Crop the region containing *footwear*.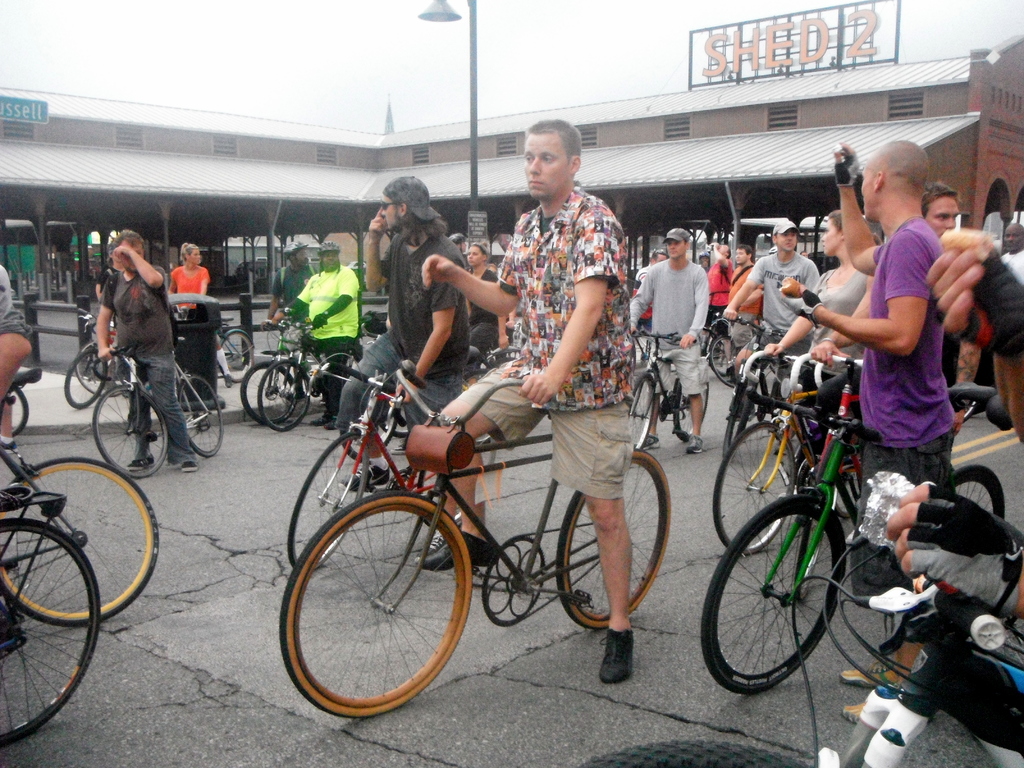
Crop region: 324/421/342/431.
